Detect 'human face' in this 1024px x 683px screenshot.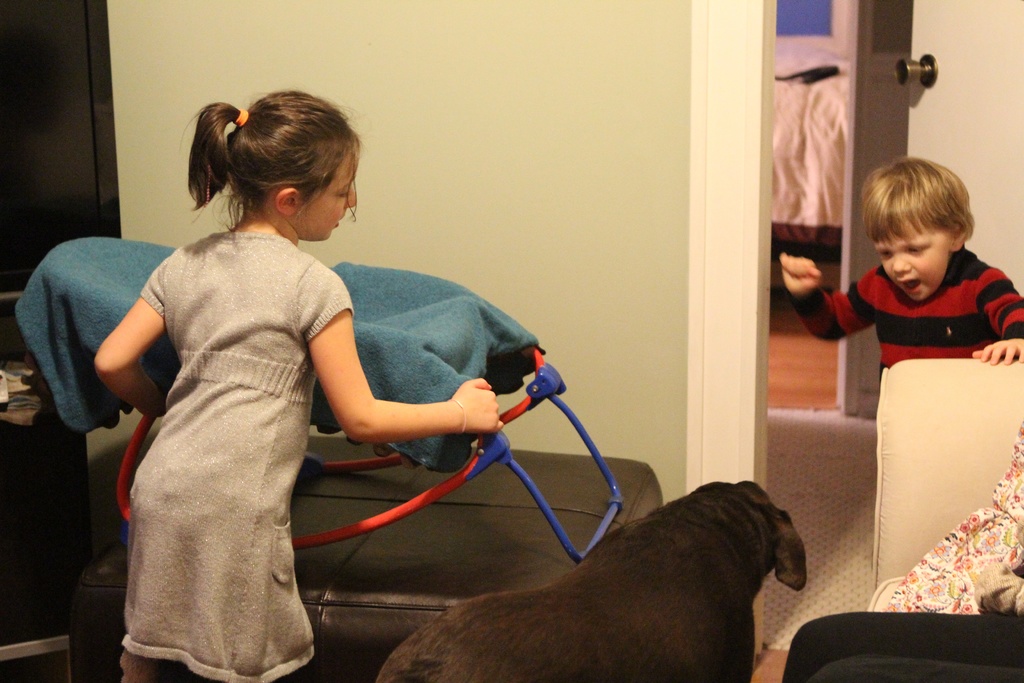
Detection: select_region(878, 226, 945, 297).
